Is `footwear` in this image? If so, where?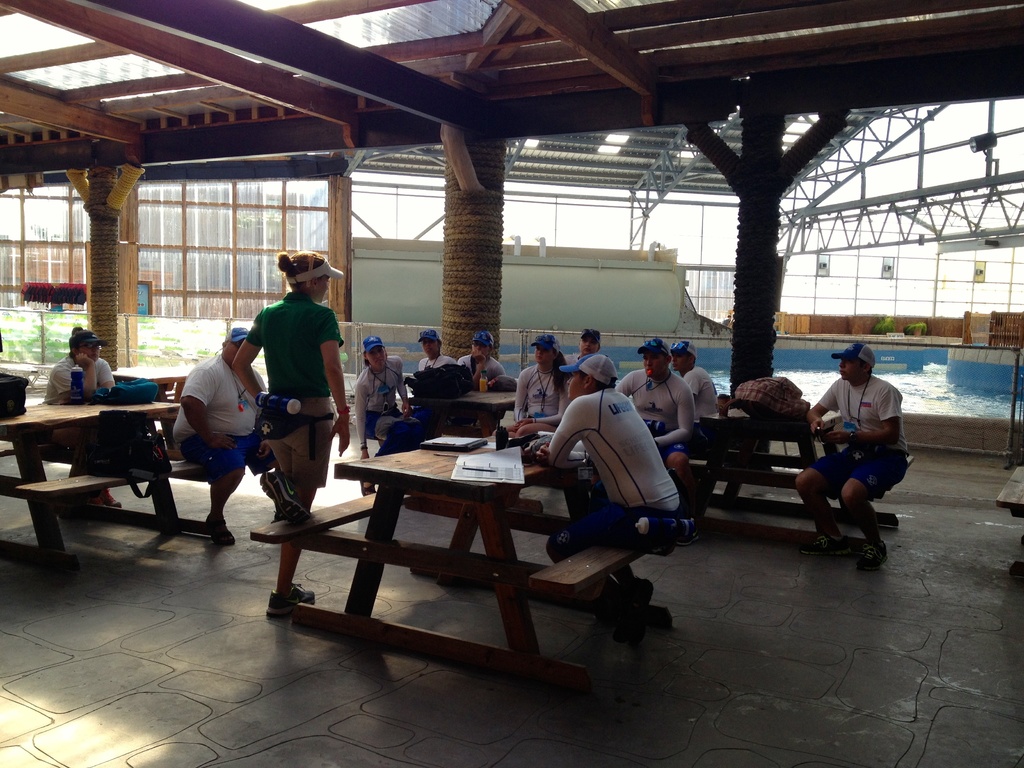
Yes, at 88,488,122,508.
